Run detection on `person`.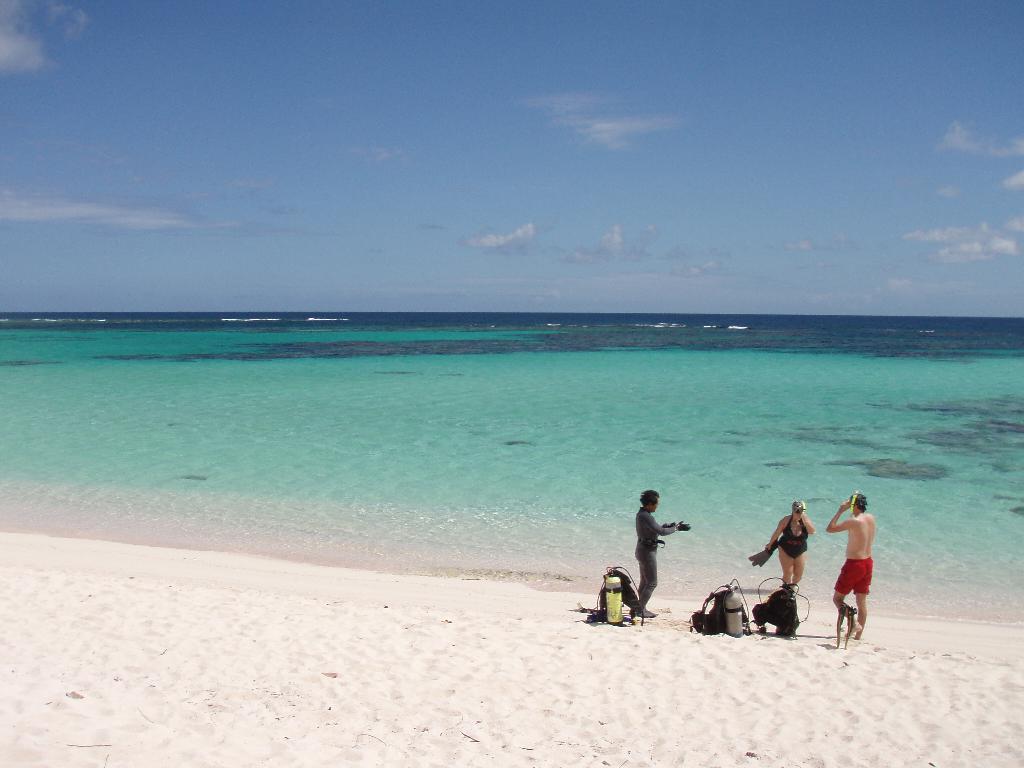
Result: bbox=(776, 503, 815, 598).
